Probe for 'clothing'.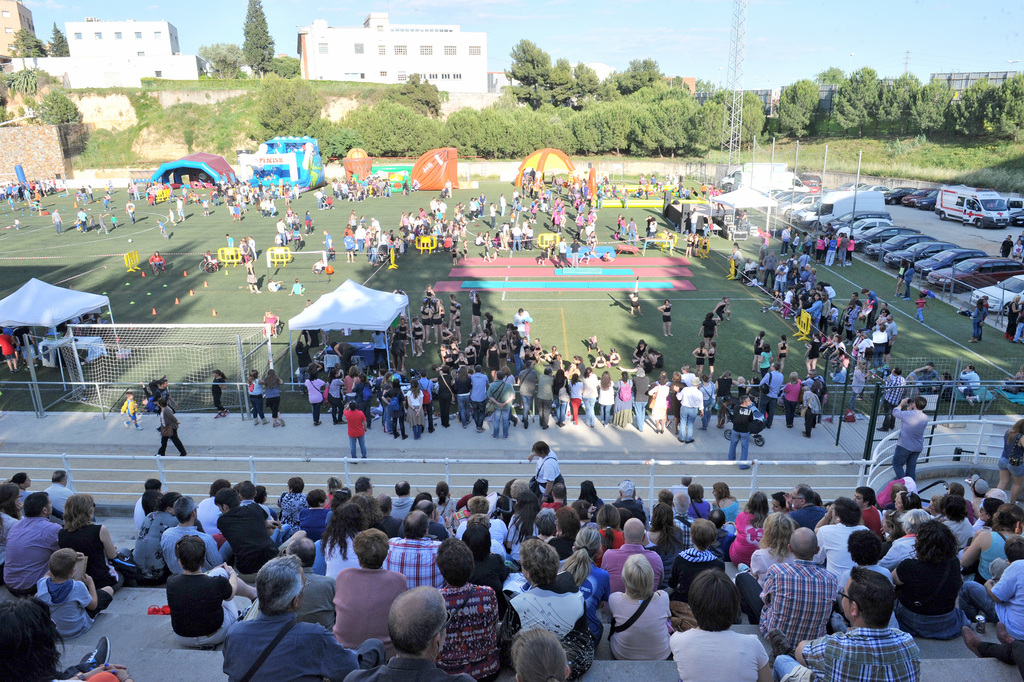
Probe result: crop(202, 246, 218, 269).
